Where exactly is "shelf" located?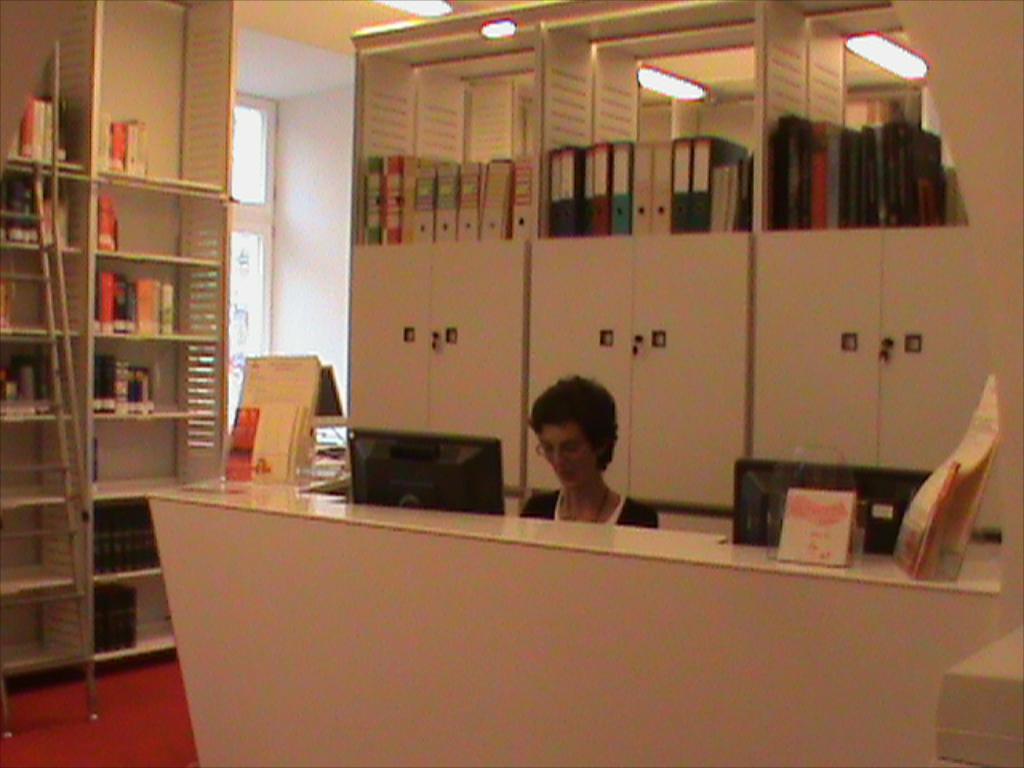
Its bounding box is locate(738, 0, 1003, 541).
